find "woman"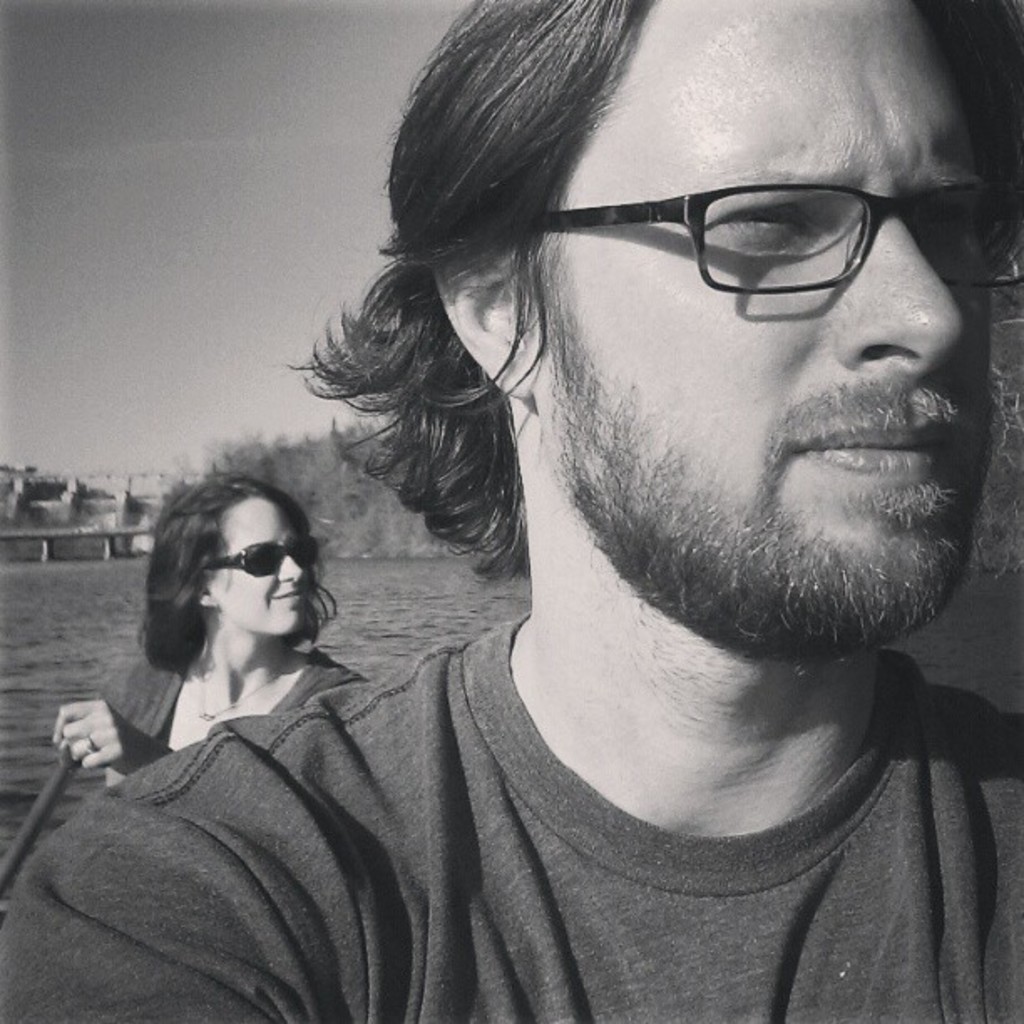
(54,470,390,833)
